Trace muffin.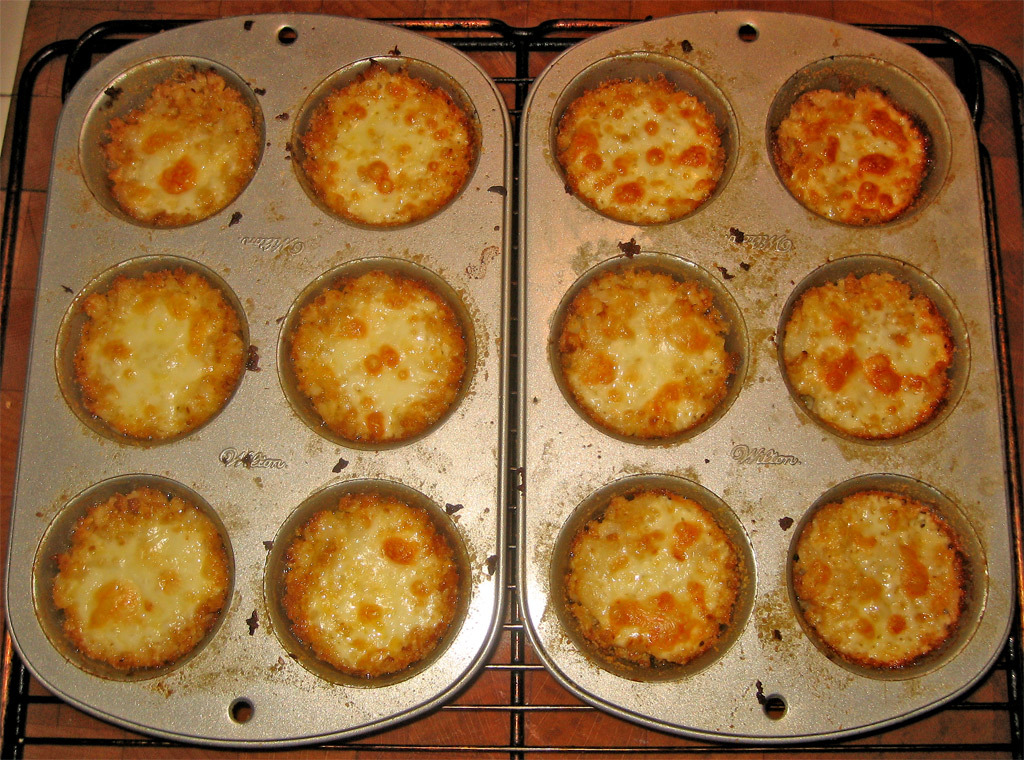
Traced to box=[75, 262, 245, 445].
